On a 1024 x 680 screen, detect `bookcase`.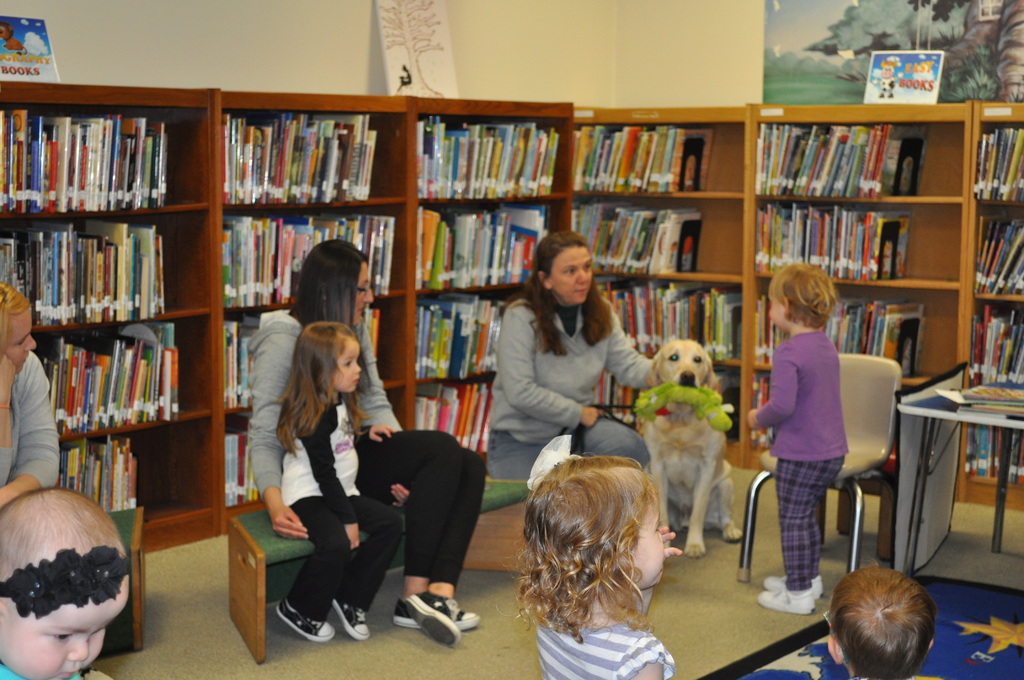
[0,80,1014,539].
